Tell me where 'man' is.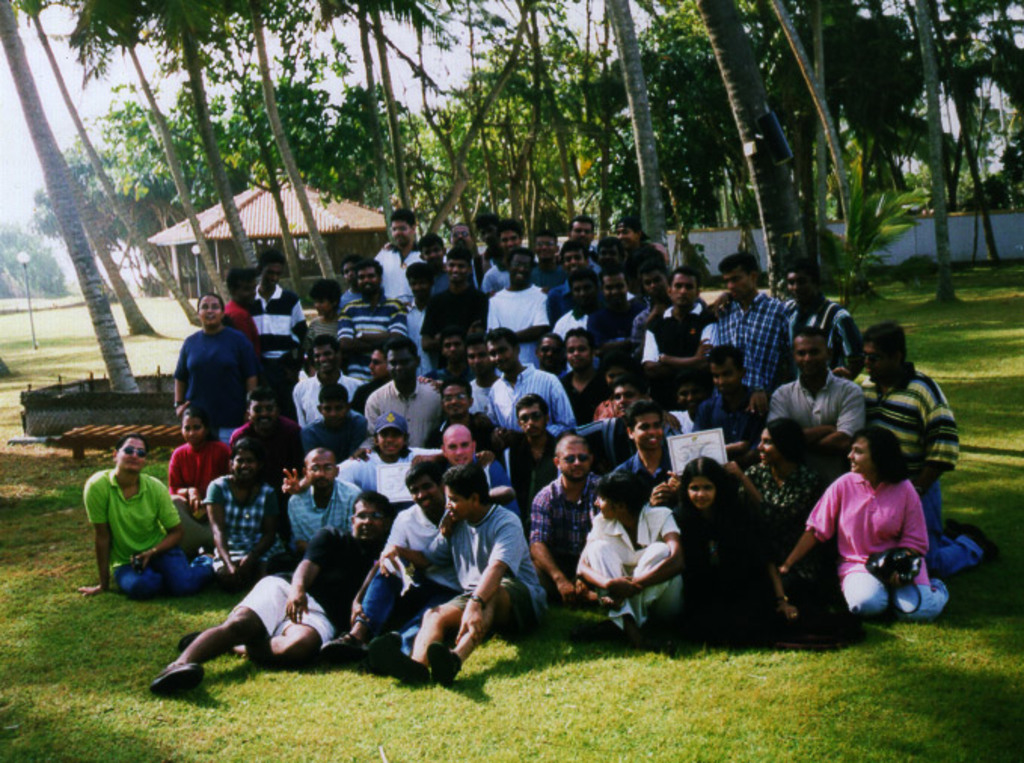
'man' is at detection(543, 335, 563, 375).
